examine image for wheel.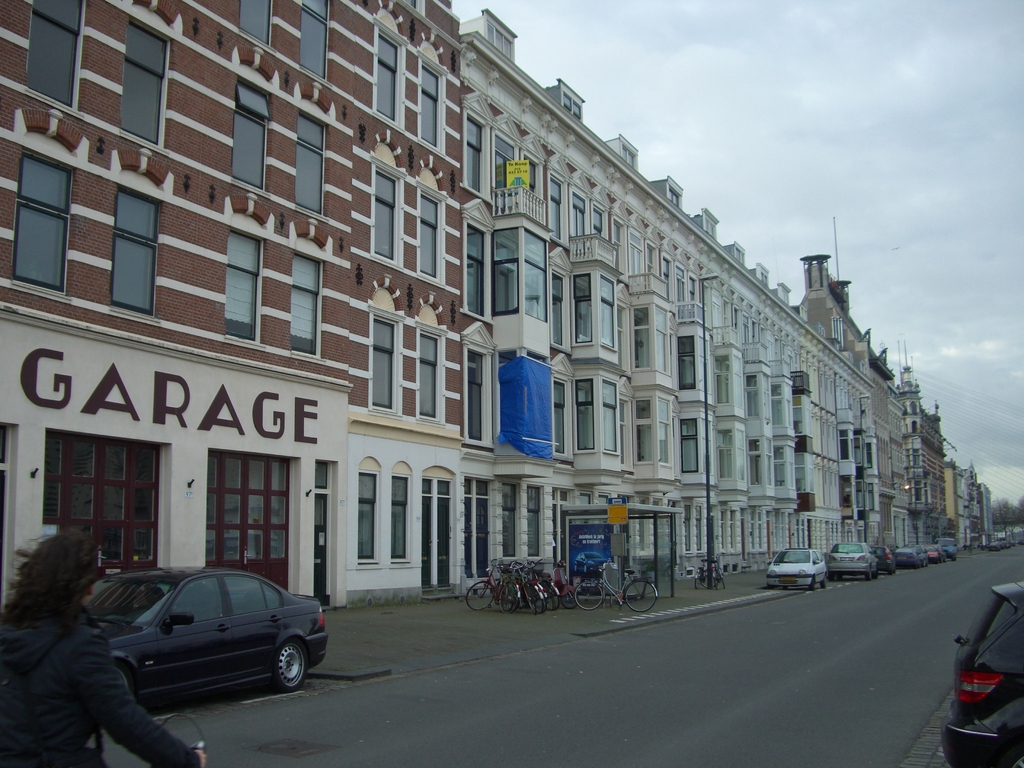
Examination result: bbox=(562, 589, 576, 609).
